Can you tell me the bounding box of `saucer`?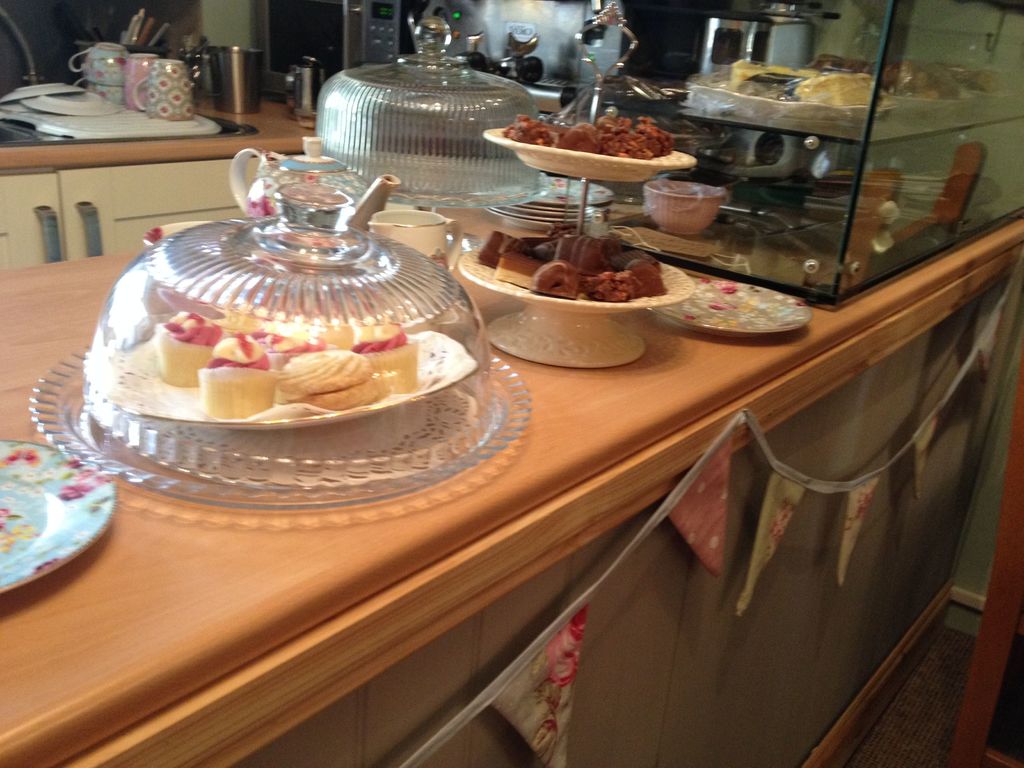
(left=0, top=438, right=115, bottom=593).
